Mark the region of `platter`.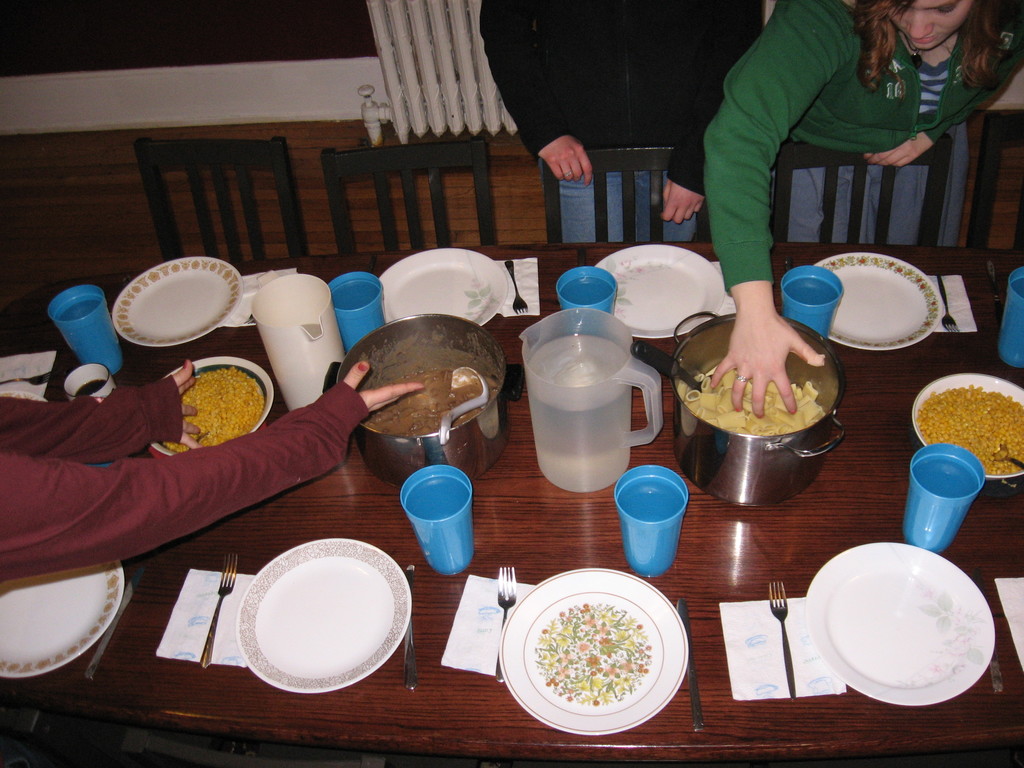
Region: (x1=810, y1=543, x2=994, y2=703).
